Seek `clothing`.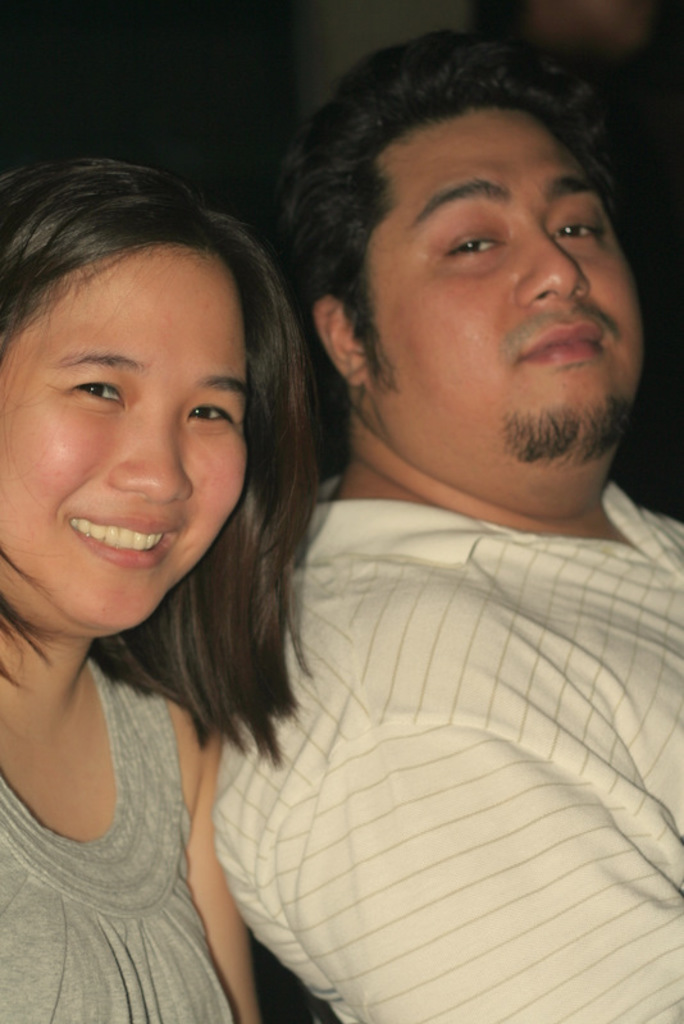
211:483:683:1023.
